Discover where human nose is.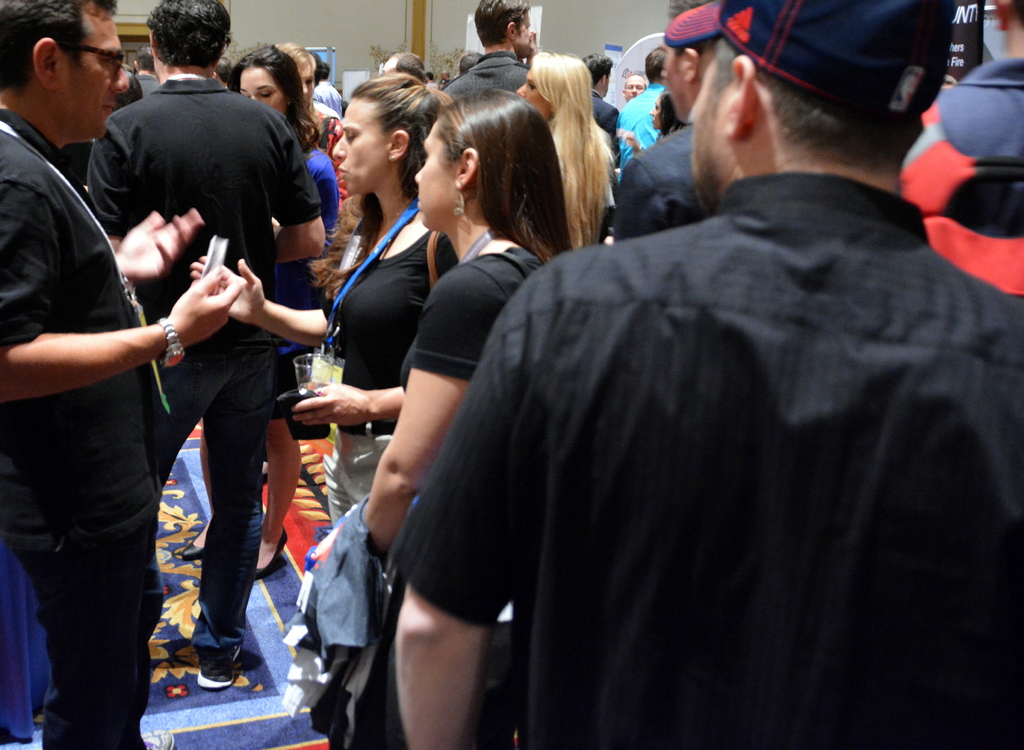
Discovered at l=647, t=106, r=655, b=116.
